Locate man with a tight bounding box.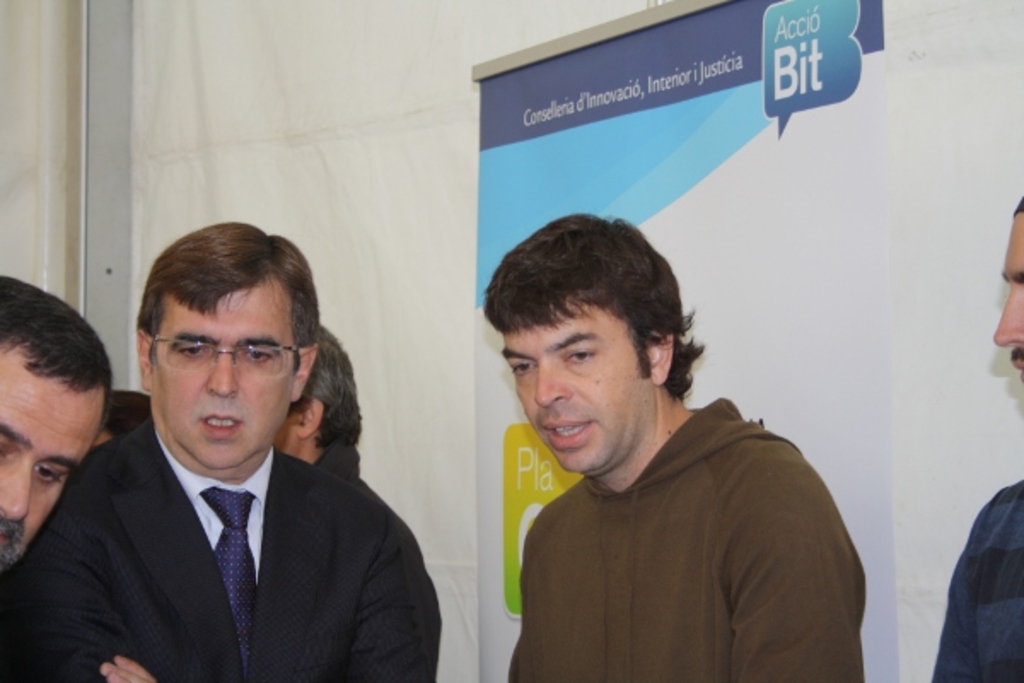
270,323,442,681.
